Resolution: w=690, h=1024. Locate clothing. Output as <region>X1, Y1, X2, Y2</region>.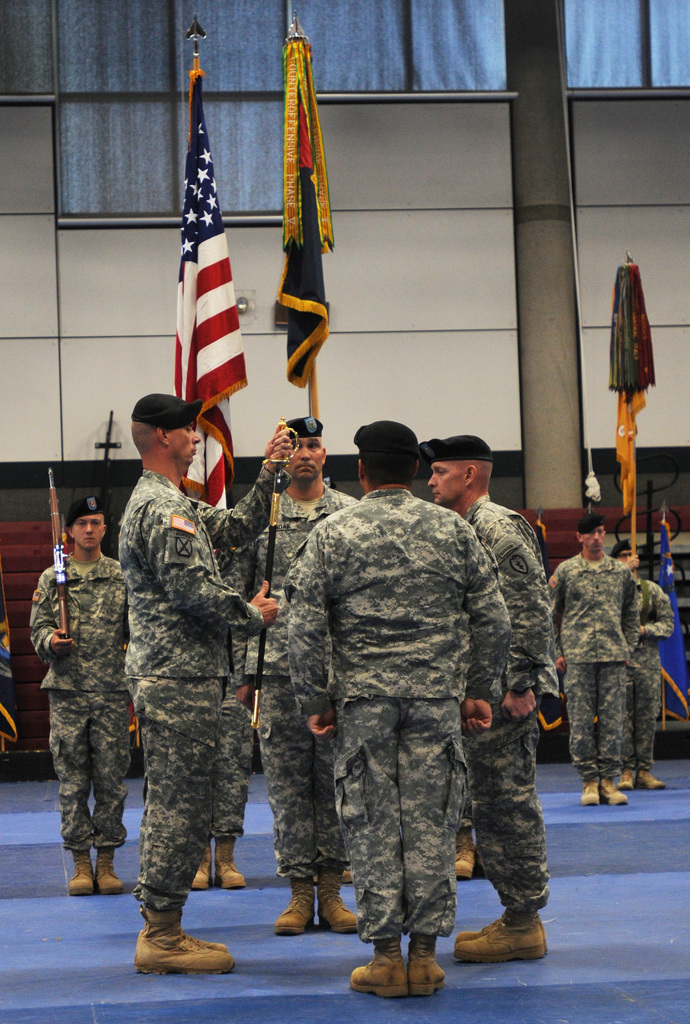
<region>111, 456, 292, 918</region>.
